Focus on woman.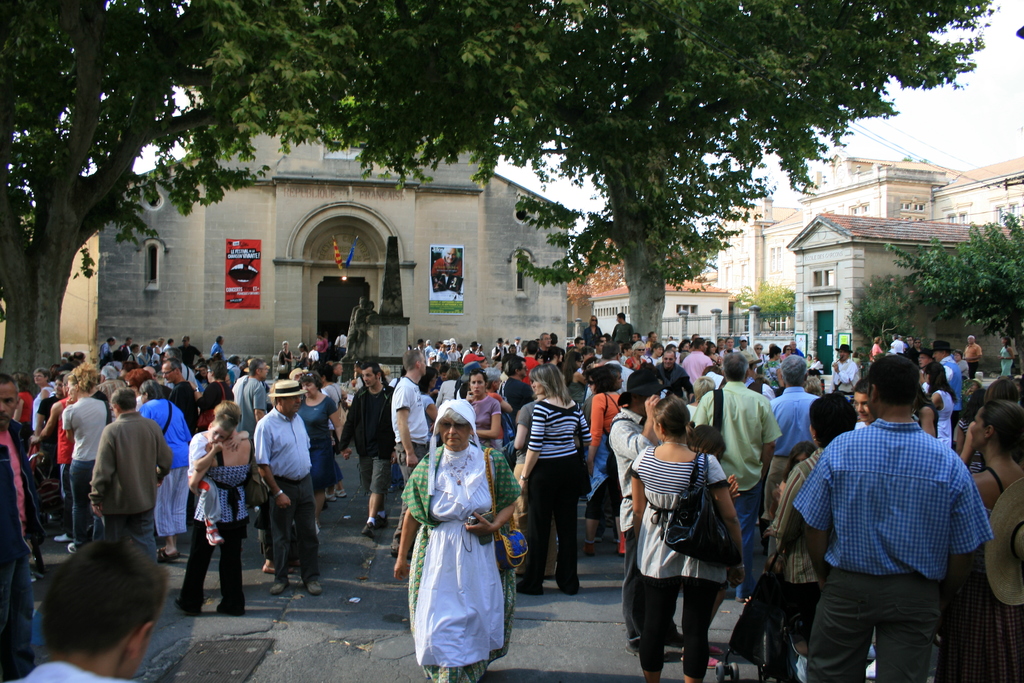
Focused at <bbox>764, 391, 856, 680</bbox>.
